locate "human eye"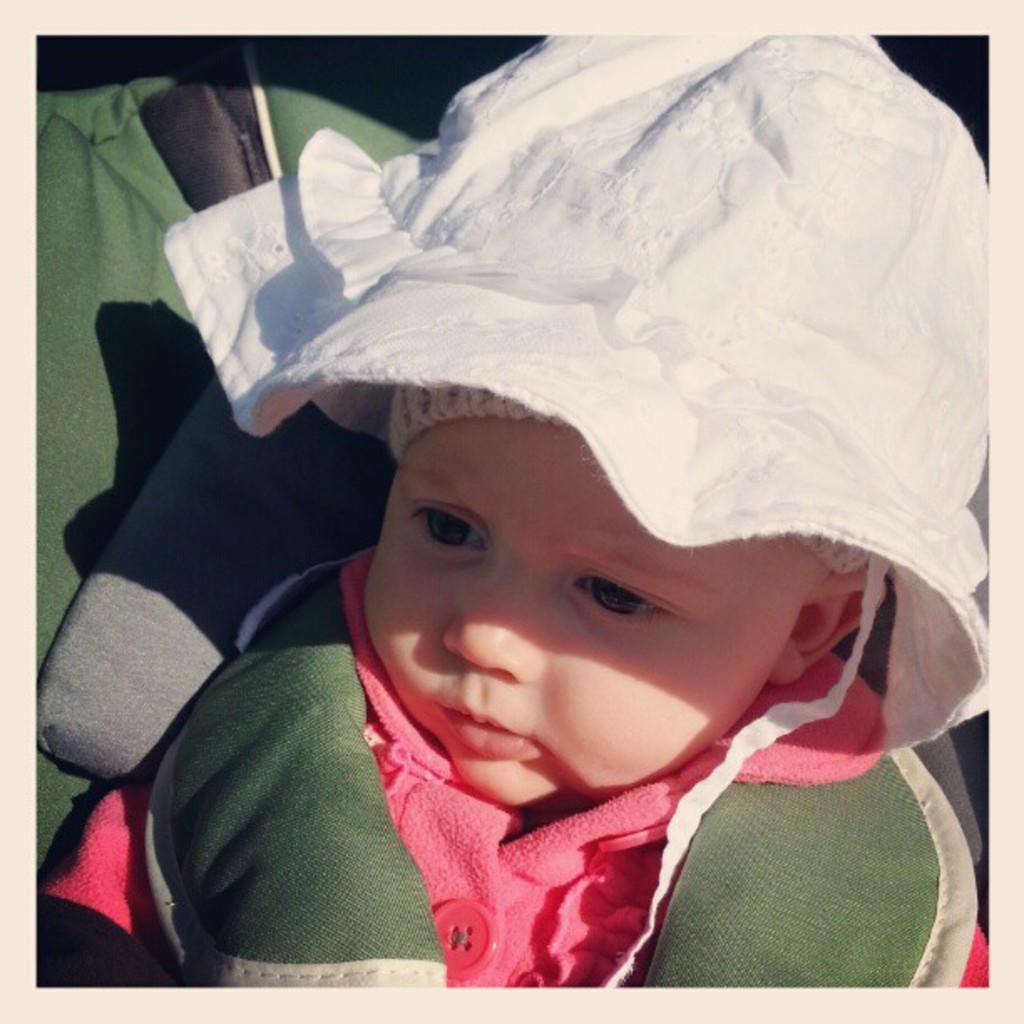
detection(572, 562, 691, 664)
